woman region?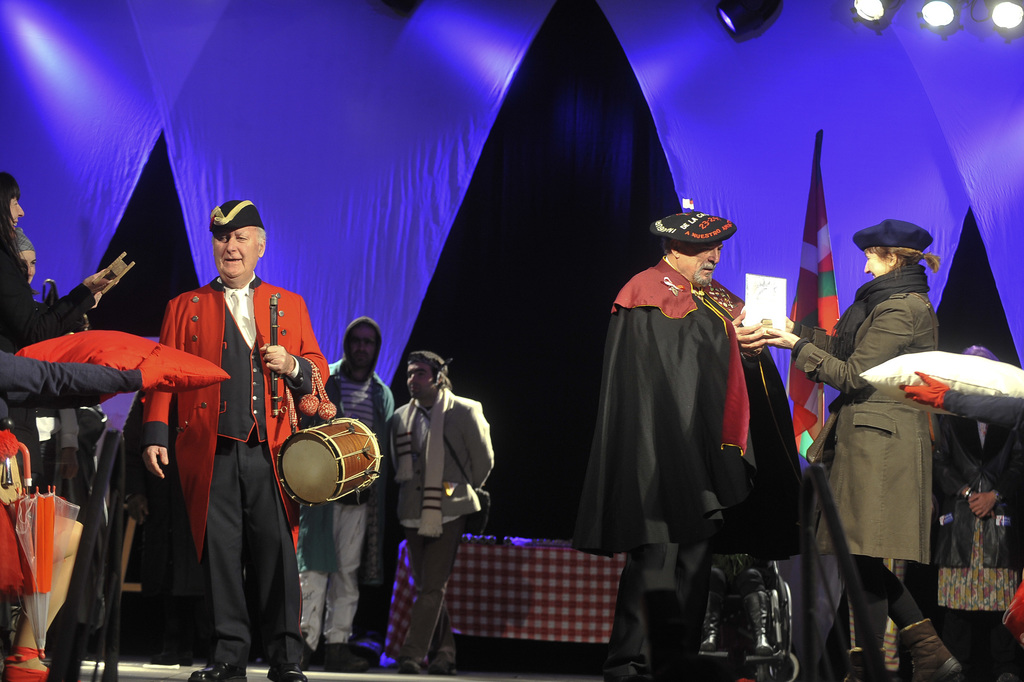
crop(921, 347, 1023, 681)
